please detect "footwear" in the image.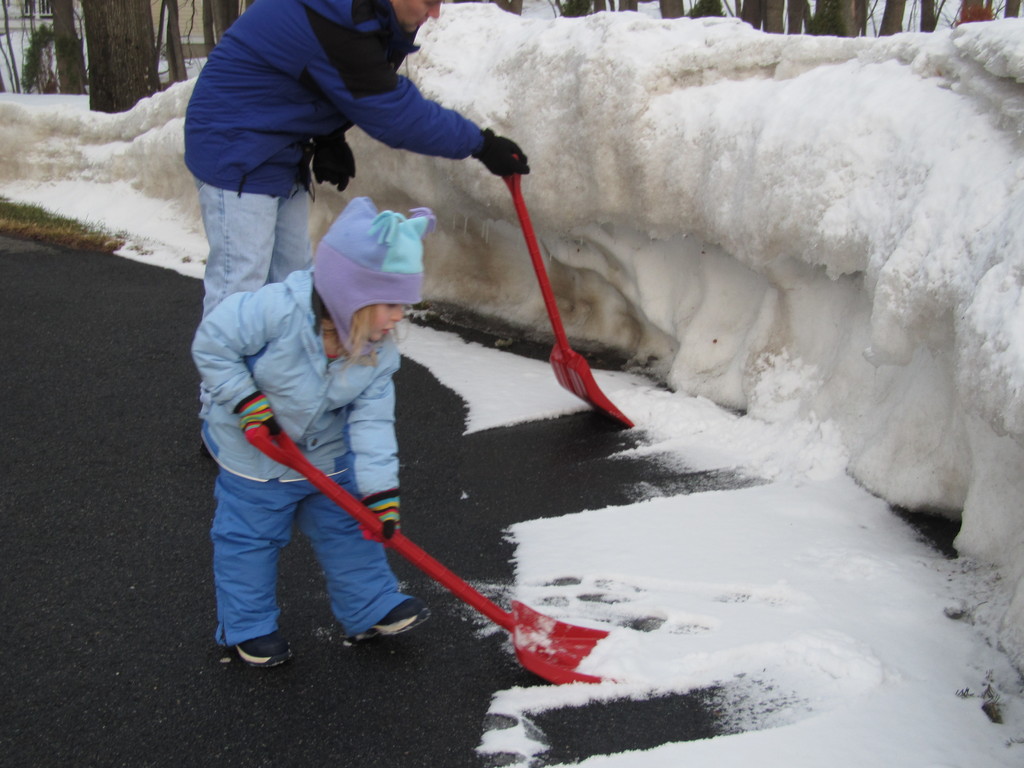
<region>227, 634, 292, 672</region>.
